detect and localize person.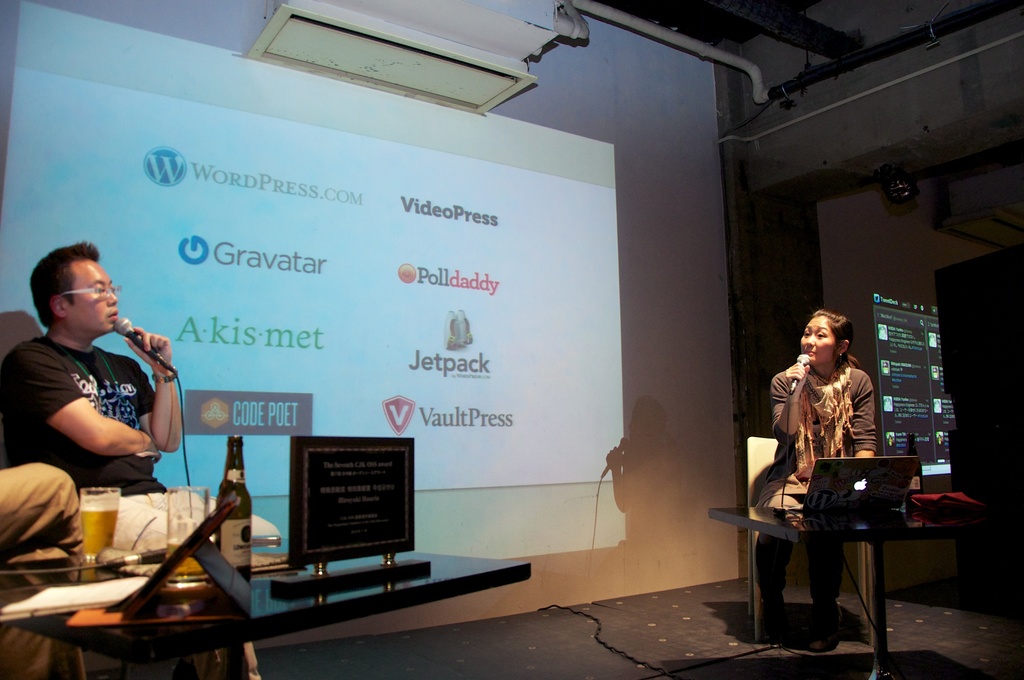
Localized at Rect(0, 229, 280, 679).
